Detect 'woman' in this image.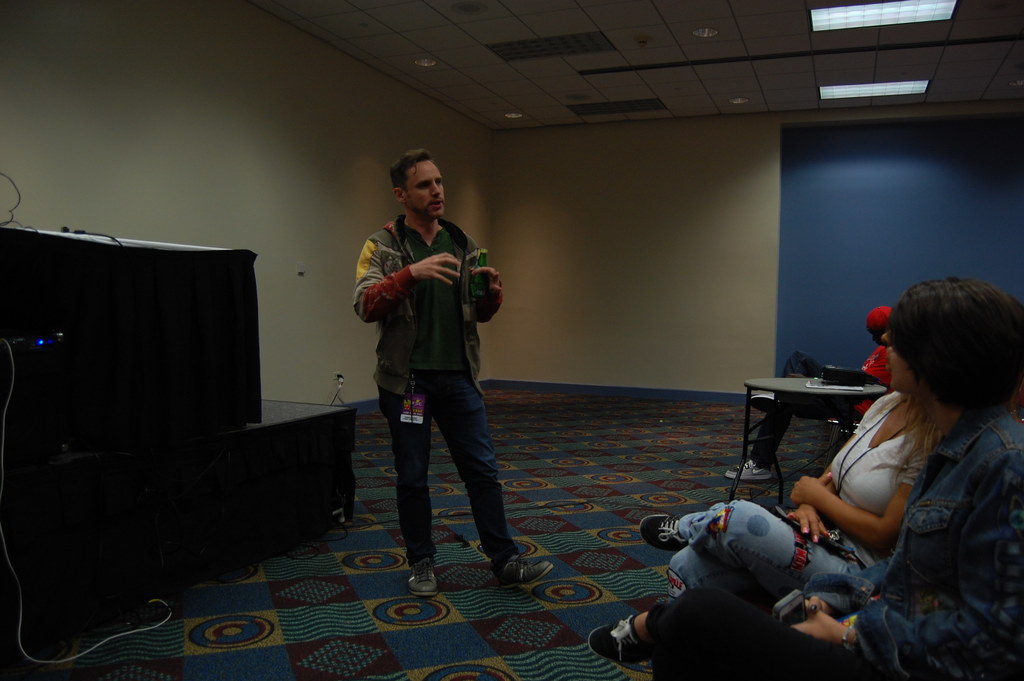
Detection: 637/328/950/617.
